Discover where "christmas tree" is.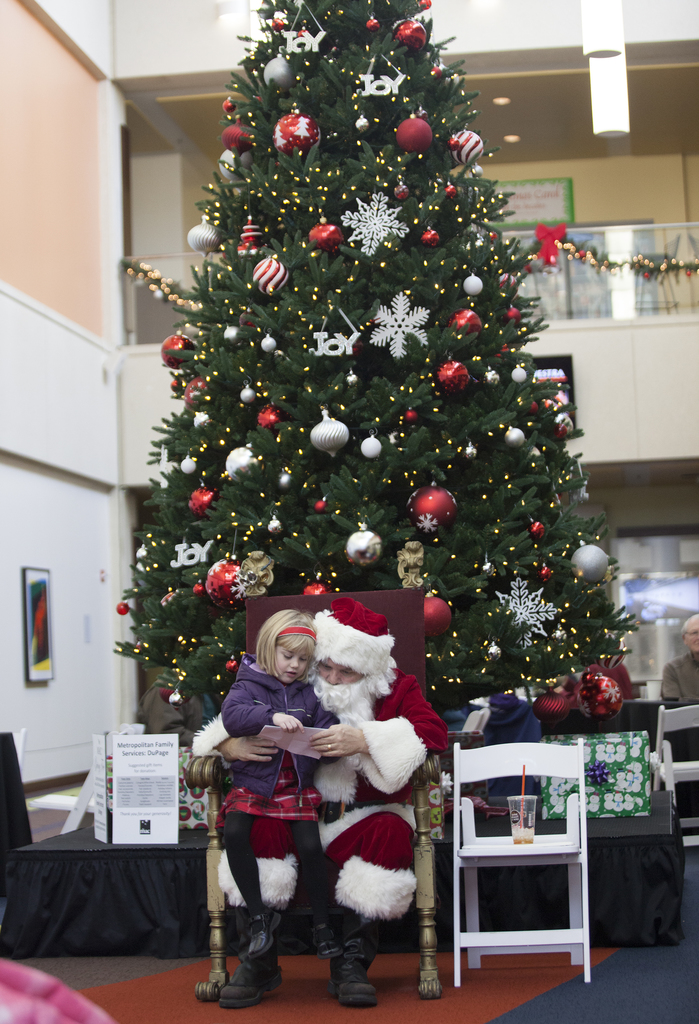
Discovered at left=113, top=0, right=648, bottom=842.
